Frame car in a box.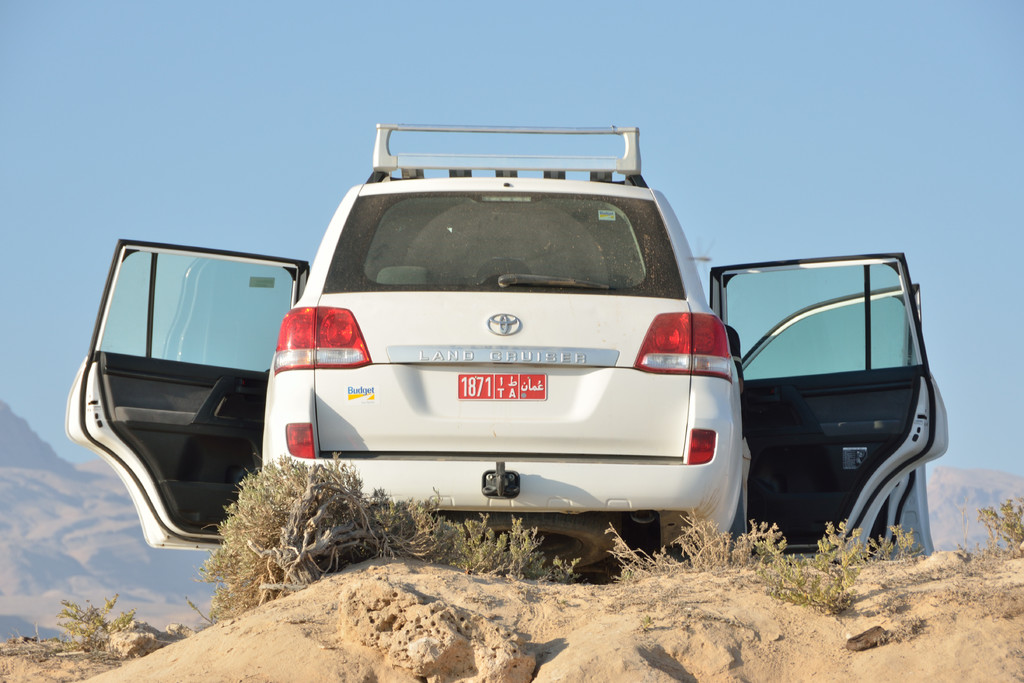
<region>64, 120, 952, 579</region>.
